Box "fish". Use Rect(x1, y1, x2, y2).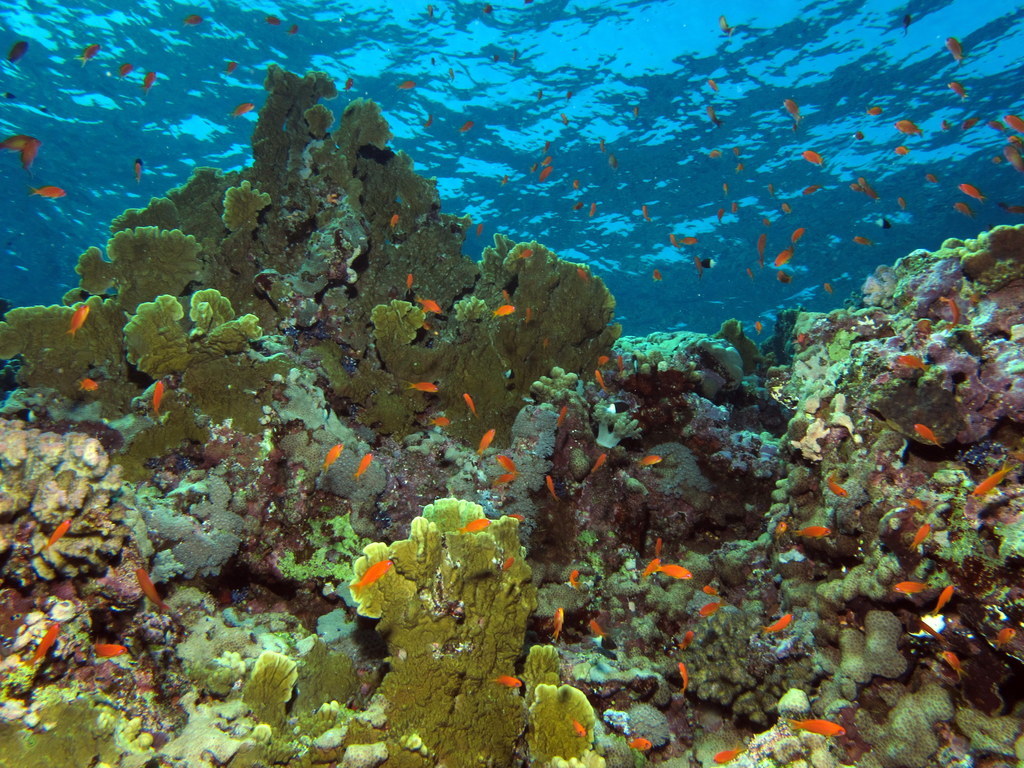
Rect(328, 557, 391, 600).
